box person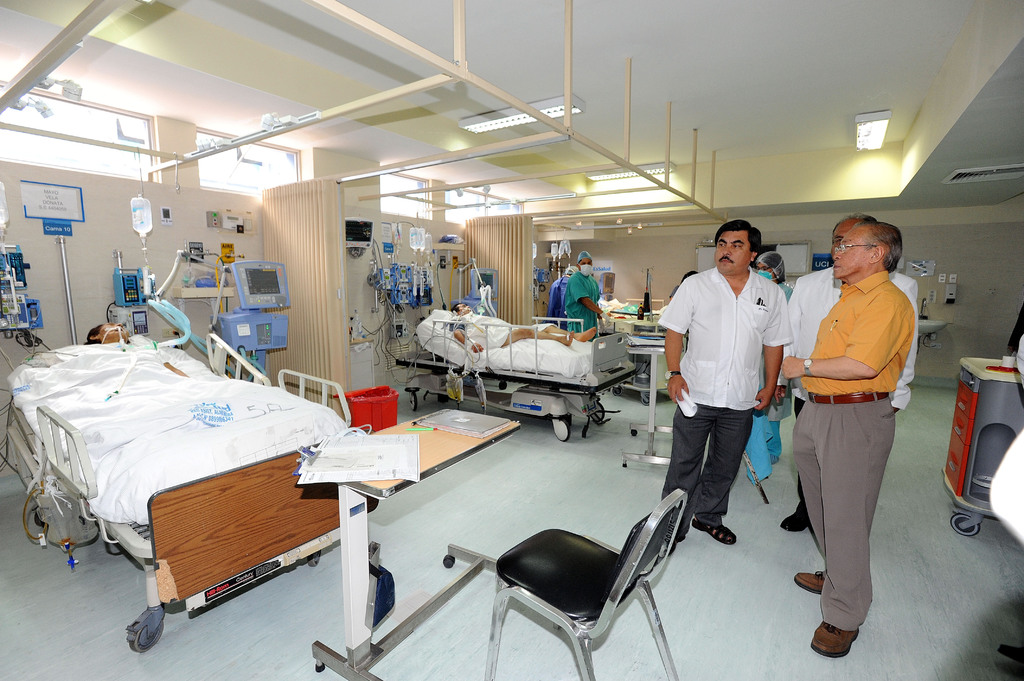
(447, 300, 595, 353)
